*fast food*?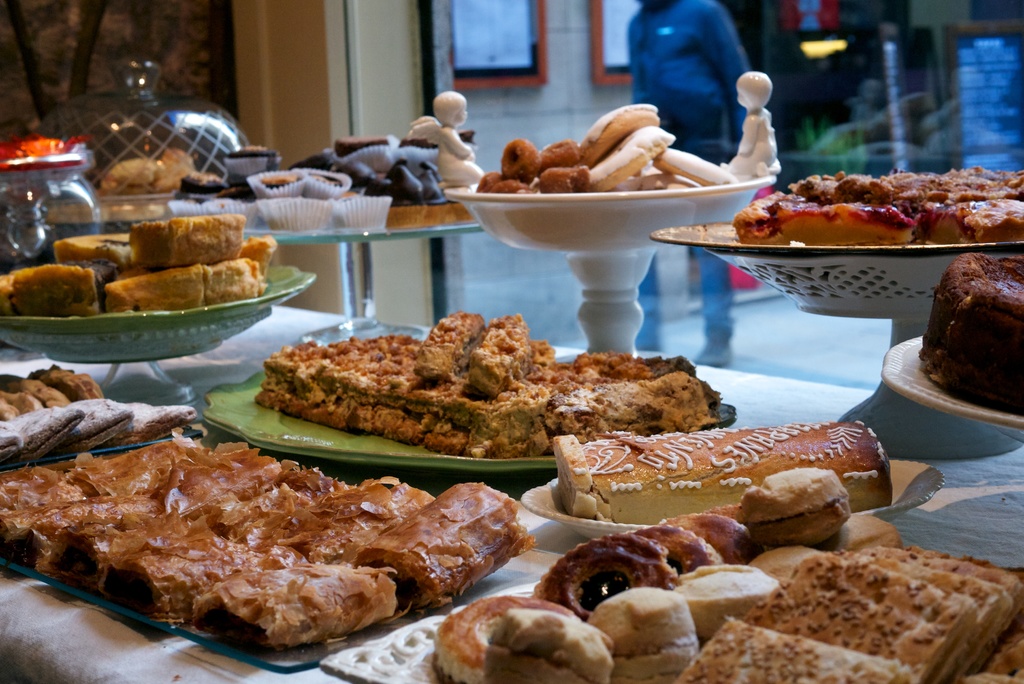
detection(304, 168, 342, 195)
